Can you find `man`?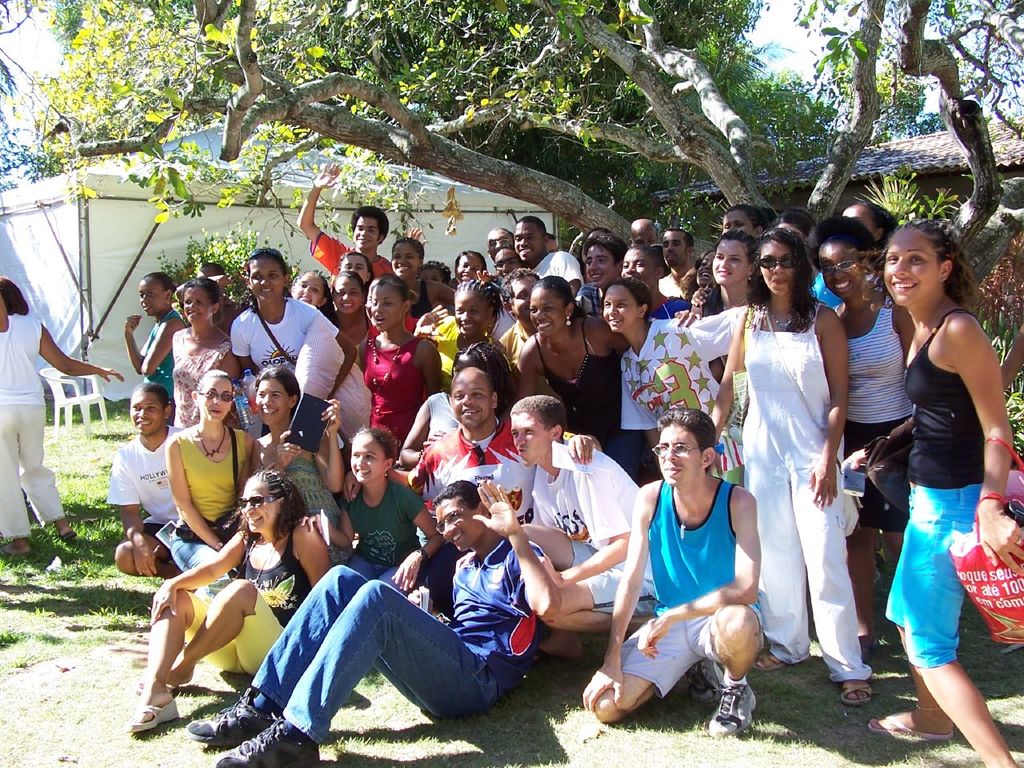
Yes, bounding box: left=174, top=481, right=535, bottom=757.
